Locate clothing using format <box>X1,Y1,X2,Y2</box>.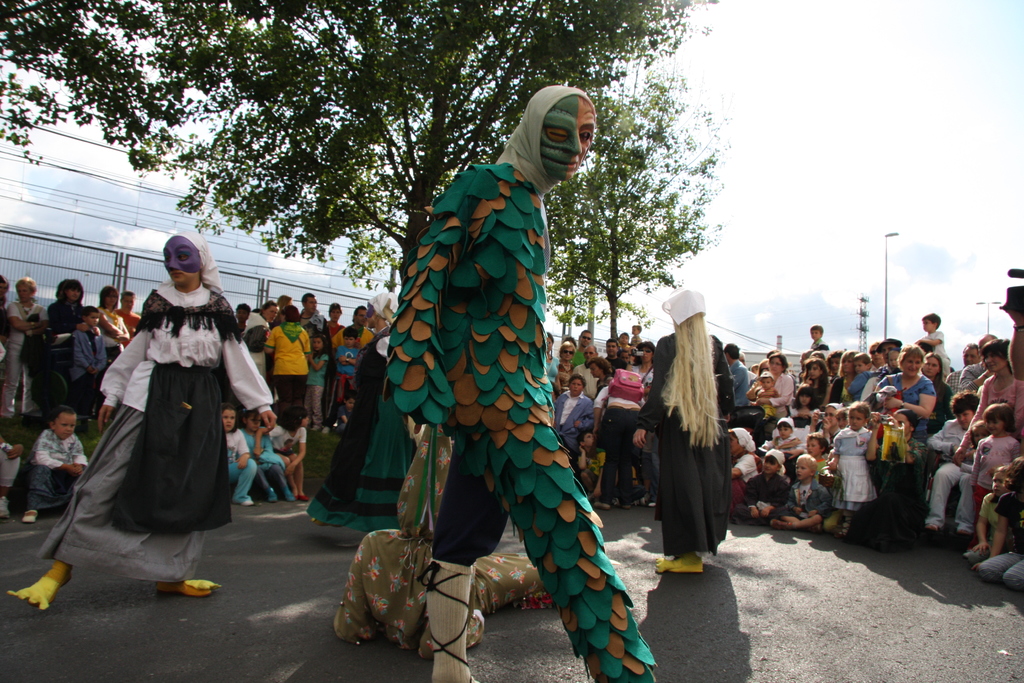
<box>569,347,588,370</box>.
